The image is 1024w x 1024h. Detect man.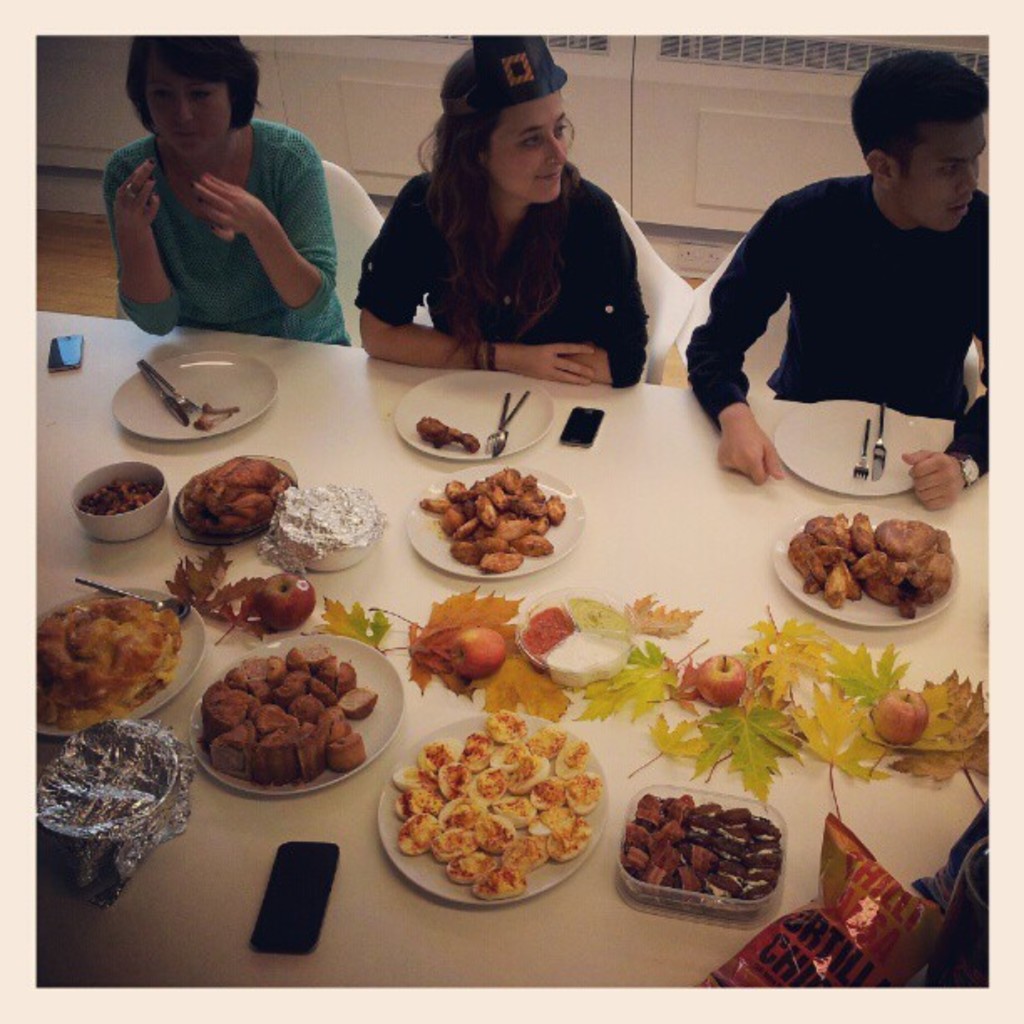
Detection: x1=683 y1=60 x2=1014 y2=512.
